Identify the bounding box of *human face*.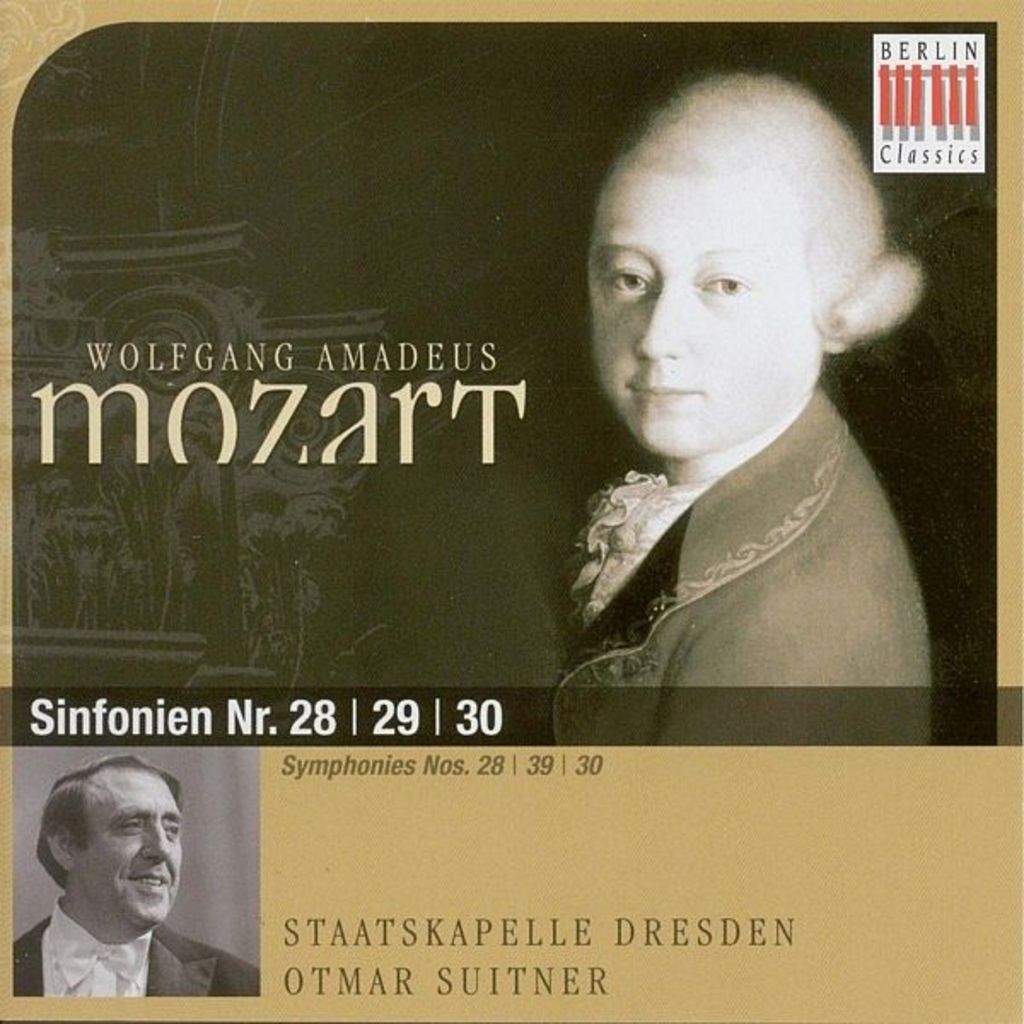
(x1=587, y1=164, x2=816, y2=461).
